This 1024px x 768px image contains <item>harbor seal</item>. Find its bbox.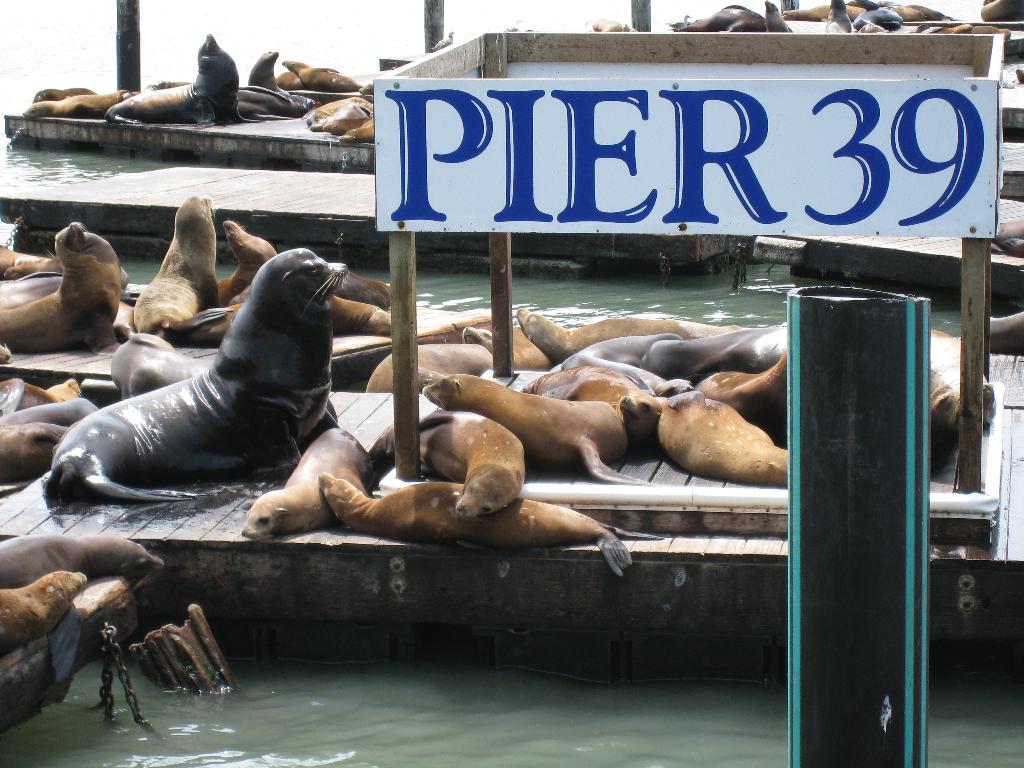
{"x1": 0, "y1": 531, "x2": 163, "y2": 591}.
